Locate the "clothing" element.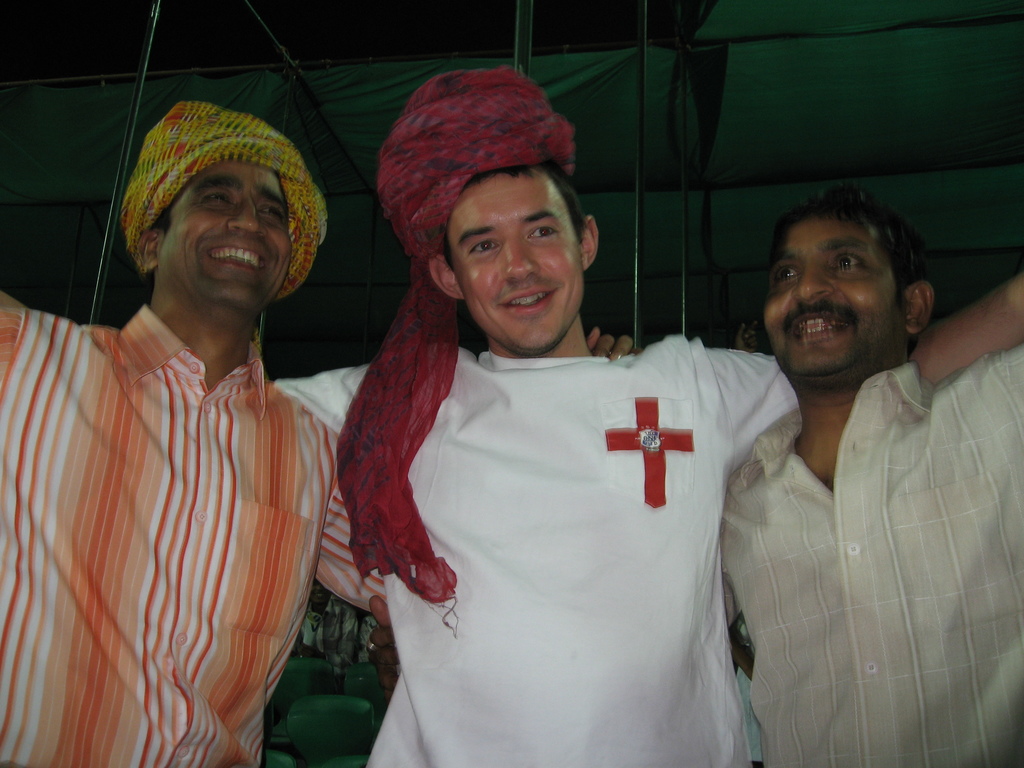
Element bbox: select_region(719, 342, 1023, 767).
